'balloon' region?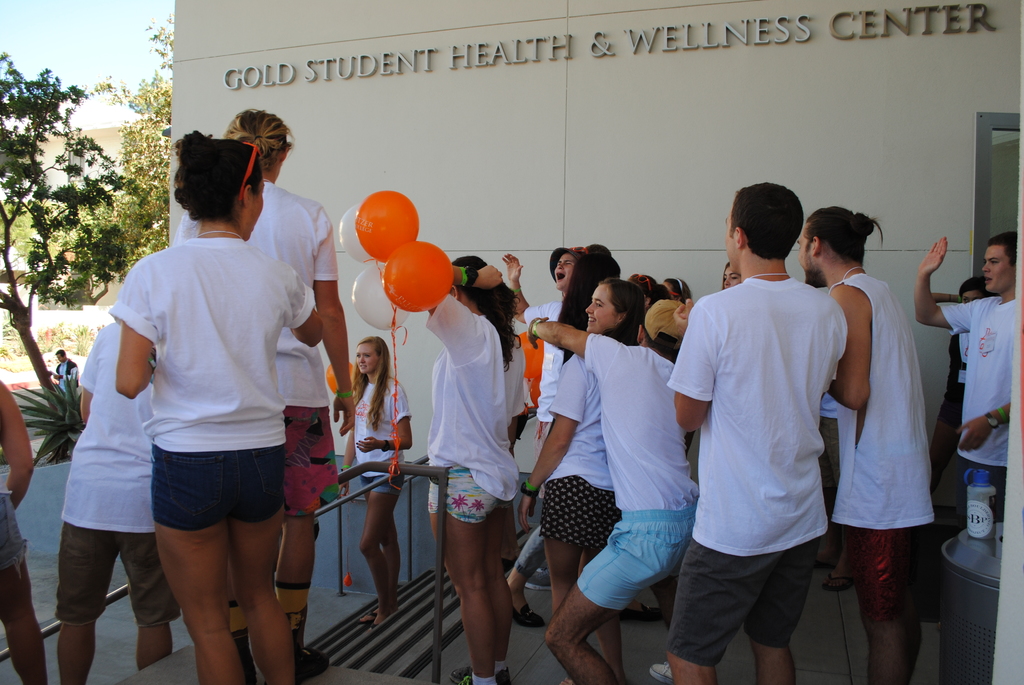
<region>385, 239, 452, 313</region>
